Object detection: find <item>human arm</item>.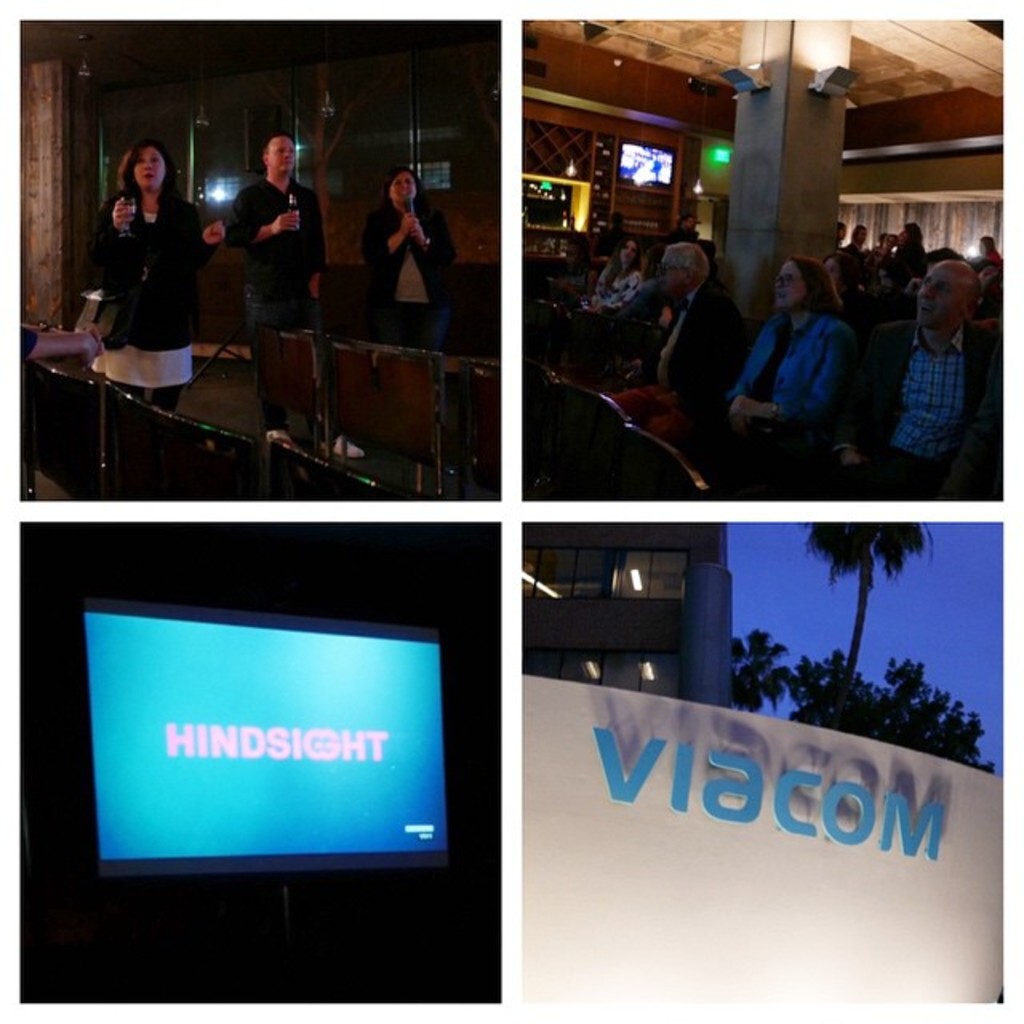
locate(730, 330, 858, 427).
